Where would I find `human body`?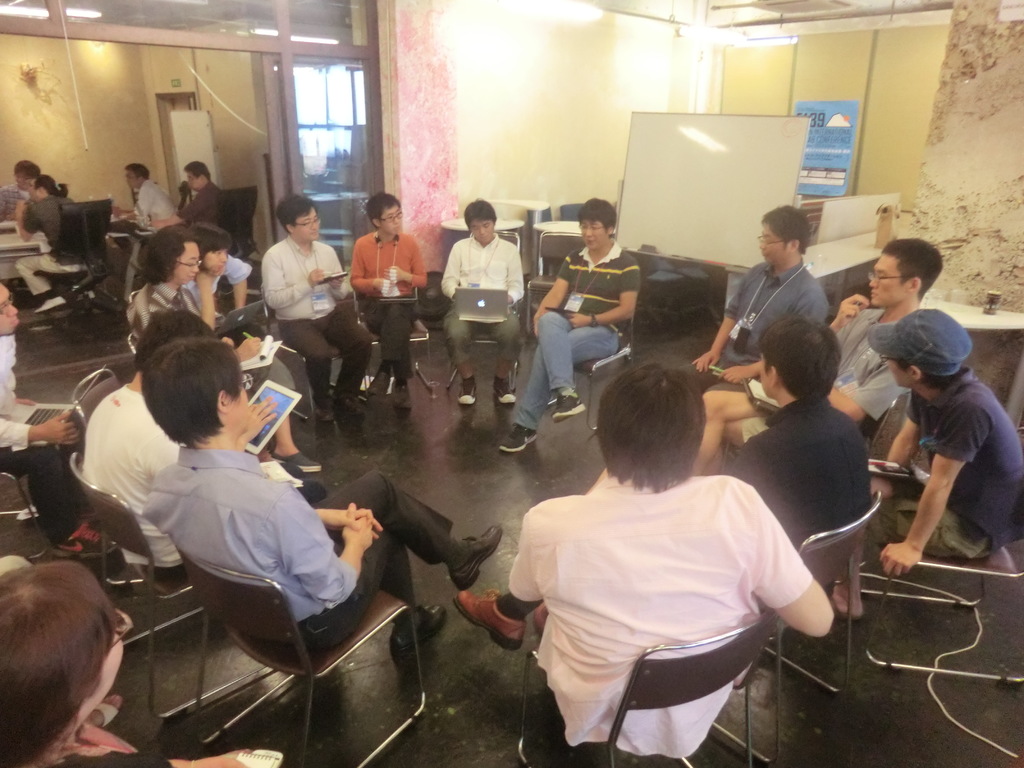
At box=[680, 265, 829, 385].
